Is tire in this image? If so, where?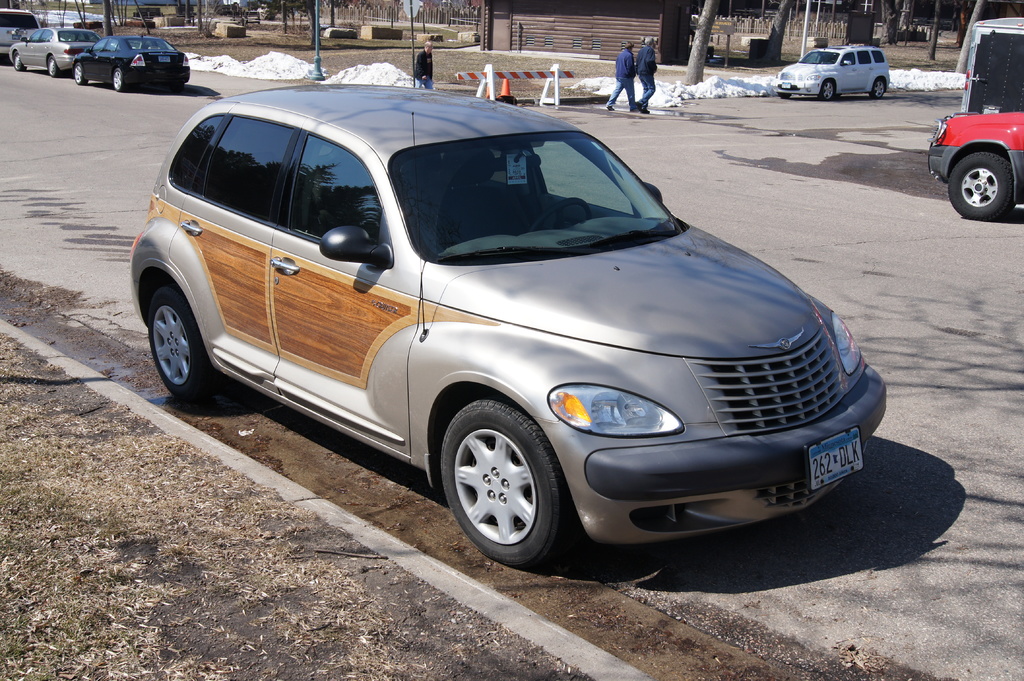
Yes, at detection(870, 76, 884, 100).
